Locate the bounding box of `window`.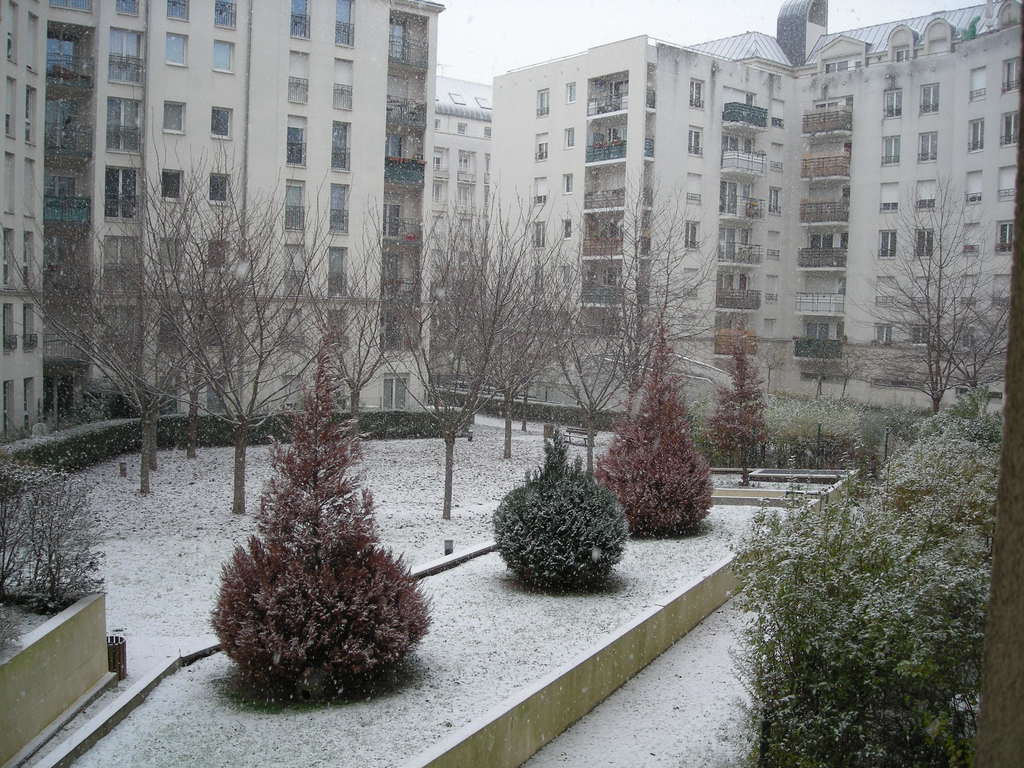
Bounding box: [left=918, top=134, right=938, bottom=162].
